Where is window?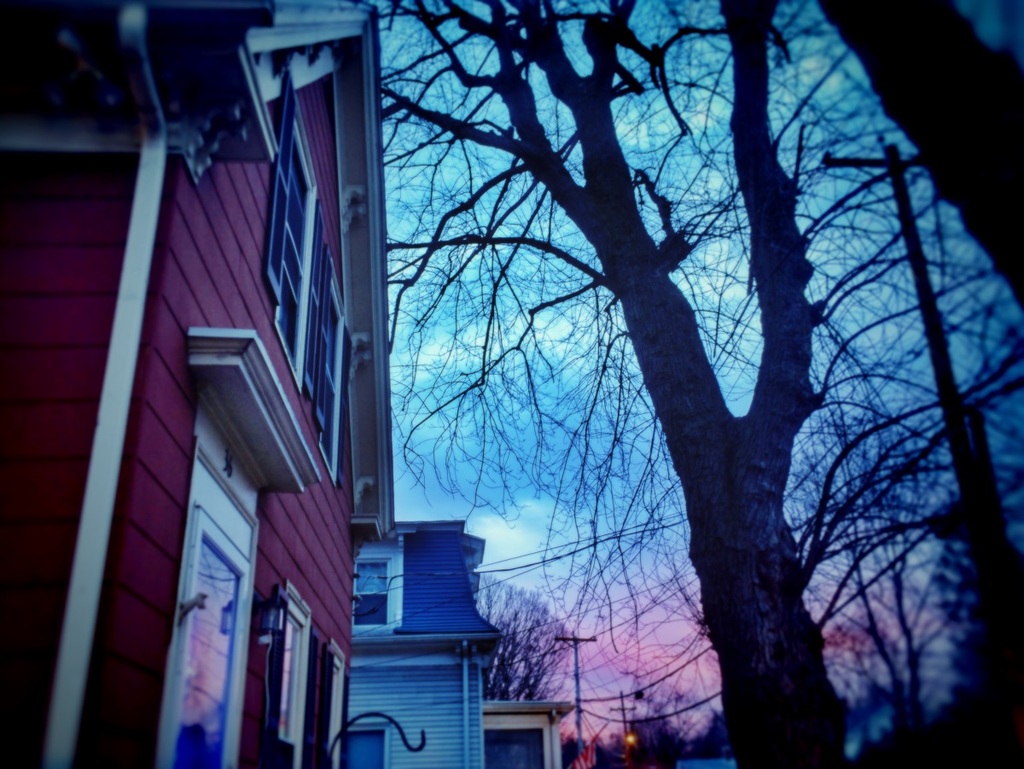
[x1=263, y1=81, x2=317, y2=381].
